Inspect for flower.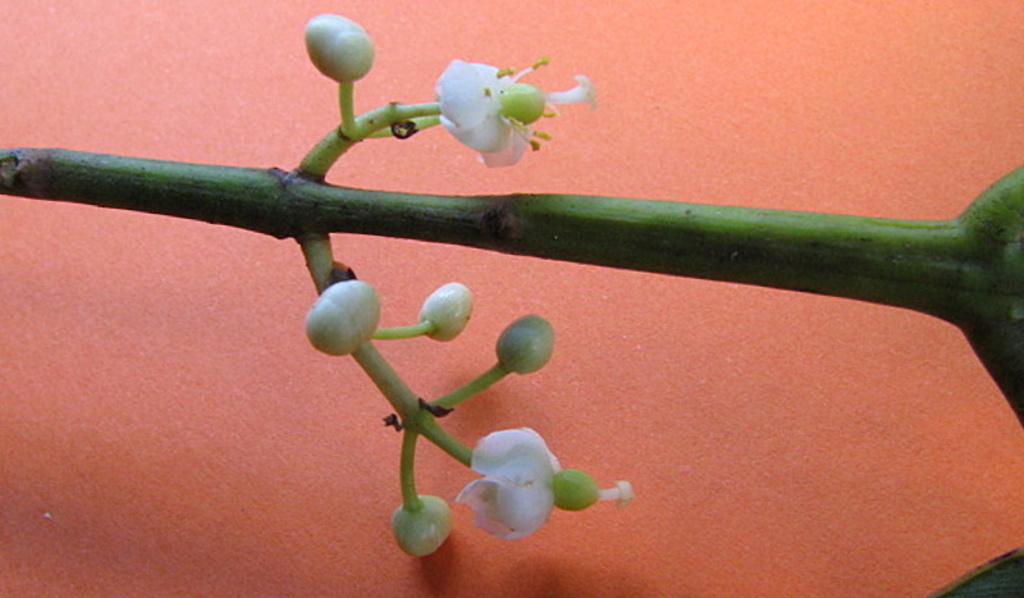
Inspection: {"x1": 303, "y1": 14, "x2": 375, "y2": 87}.
